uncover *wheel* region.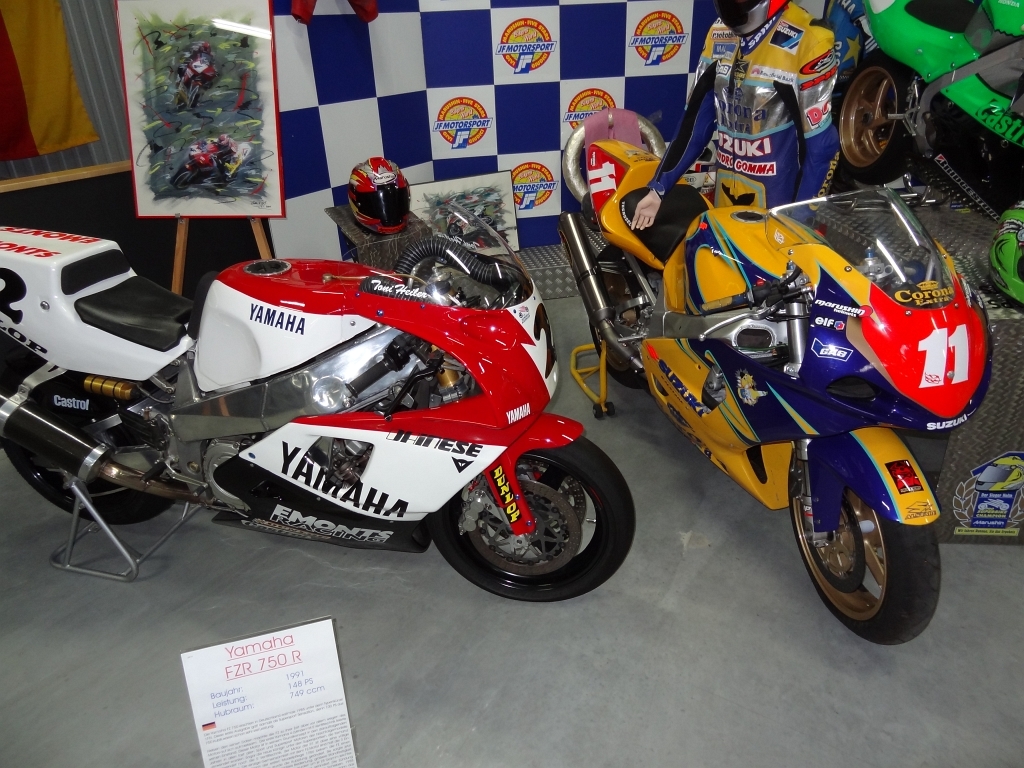
Uncovered: 778:449:941:645.
